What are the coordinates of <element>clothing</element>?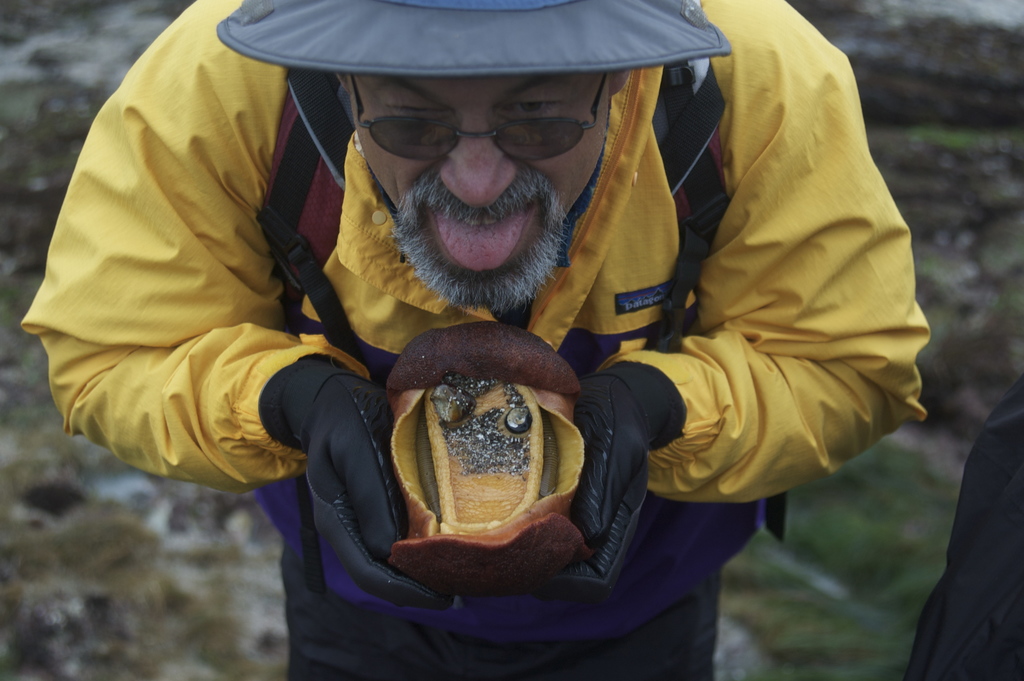
[left=56, top=0, right=886, bottom=653].
